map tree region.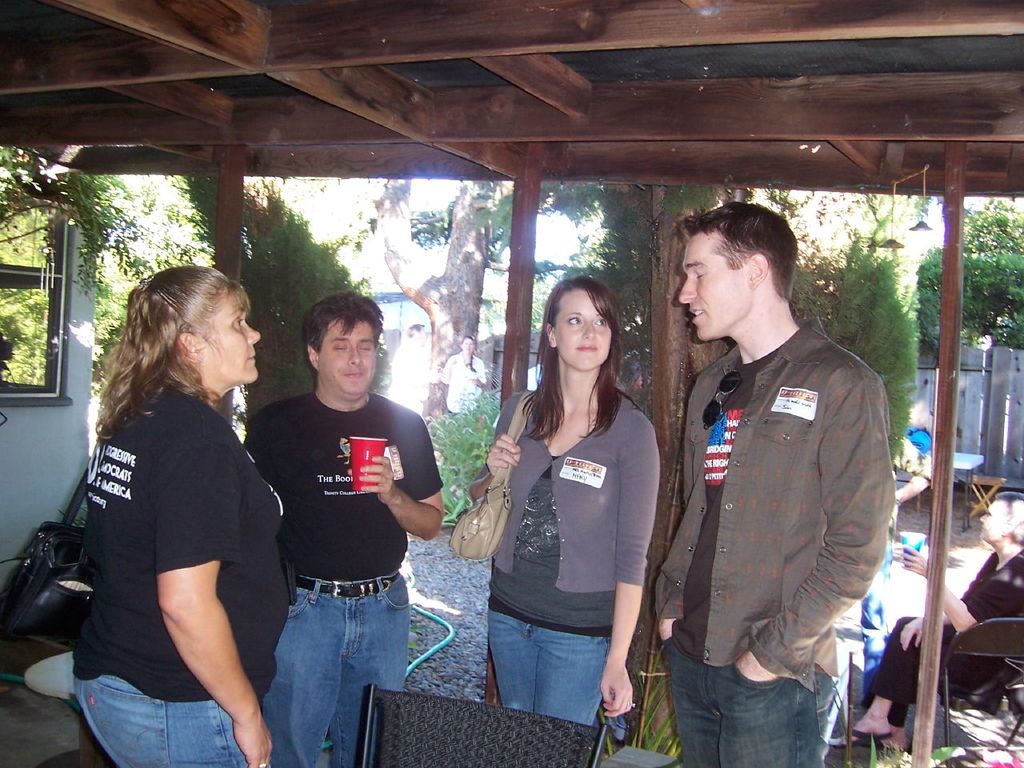
Mapped to 554/174/770/467.
